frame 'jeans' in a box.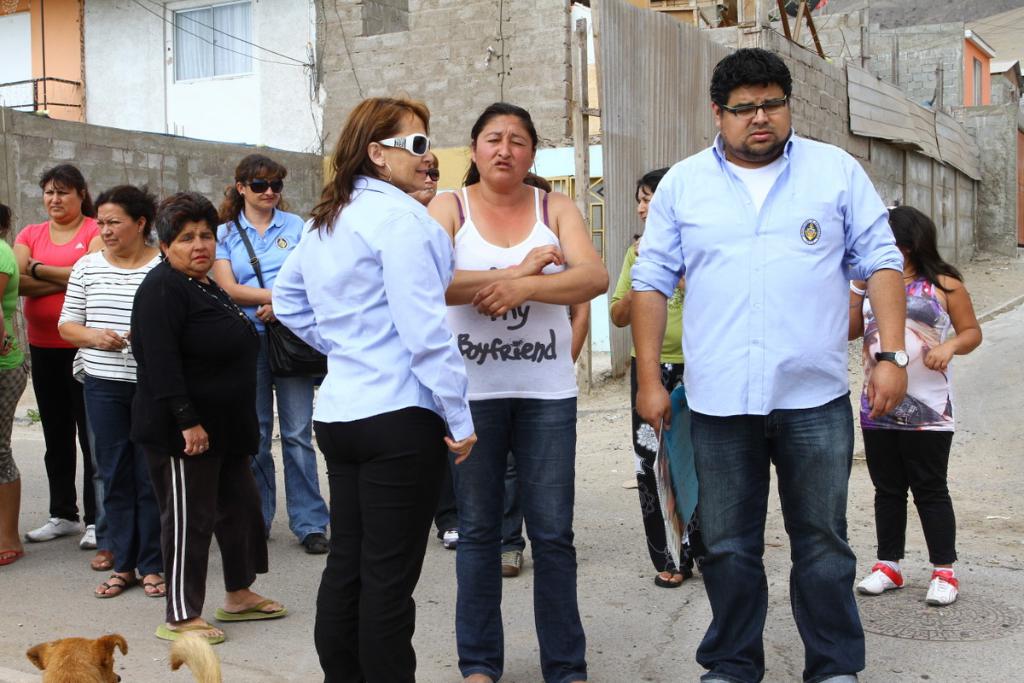
(x1=448, y1=398, x2=576, y2=682).
